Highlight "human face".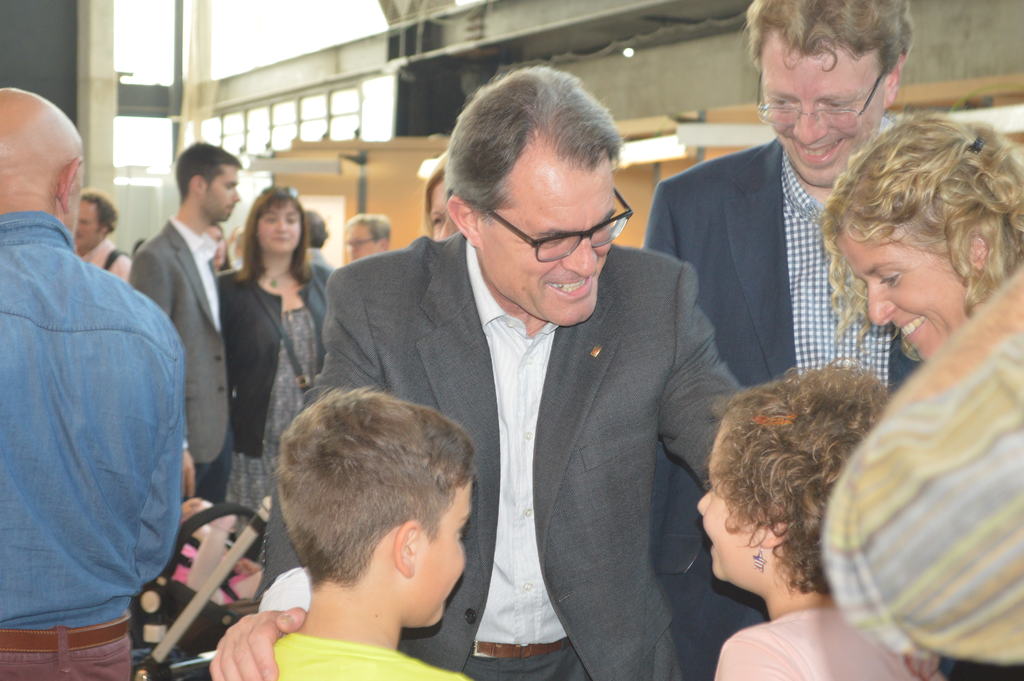
Highlighted region: box=[834, 227, 968, 357].
